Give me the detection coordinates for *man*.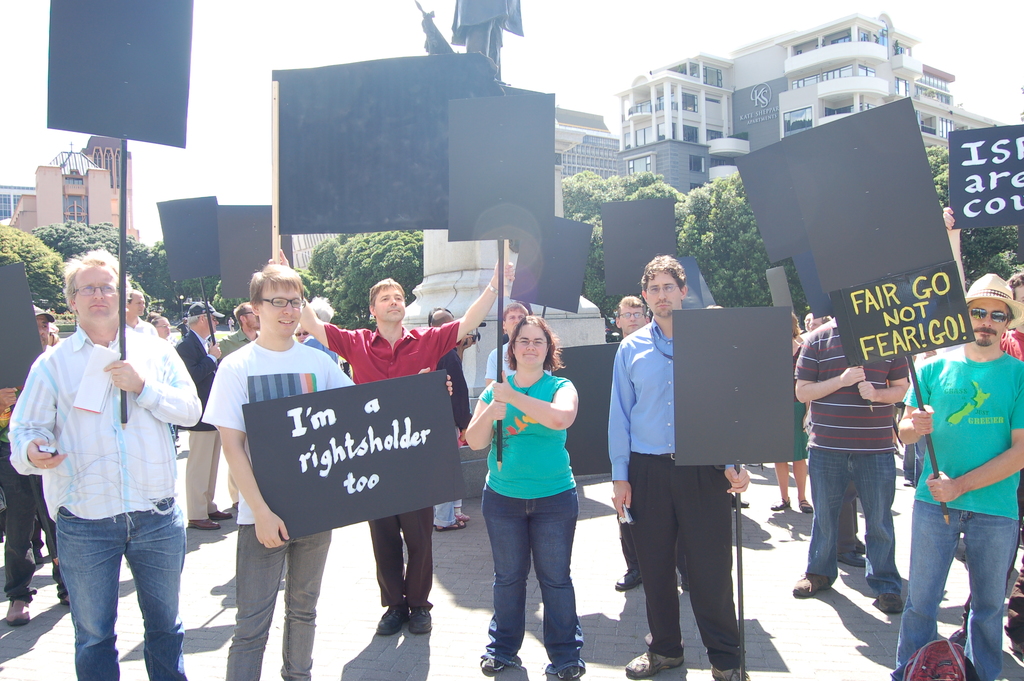
x1=15, y1=225, x2=198, y2=659.
